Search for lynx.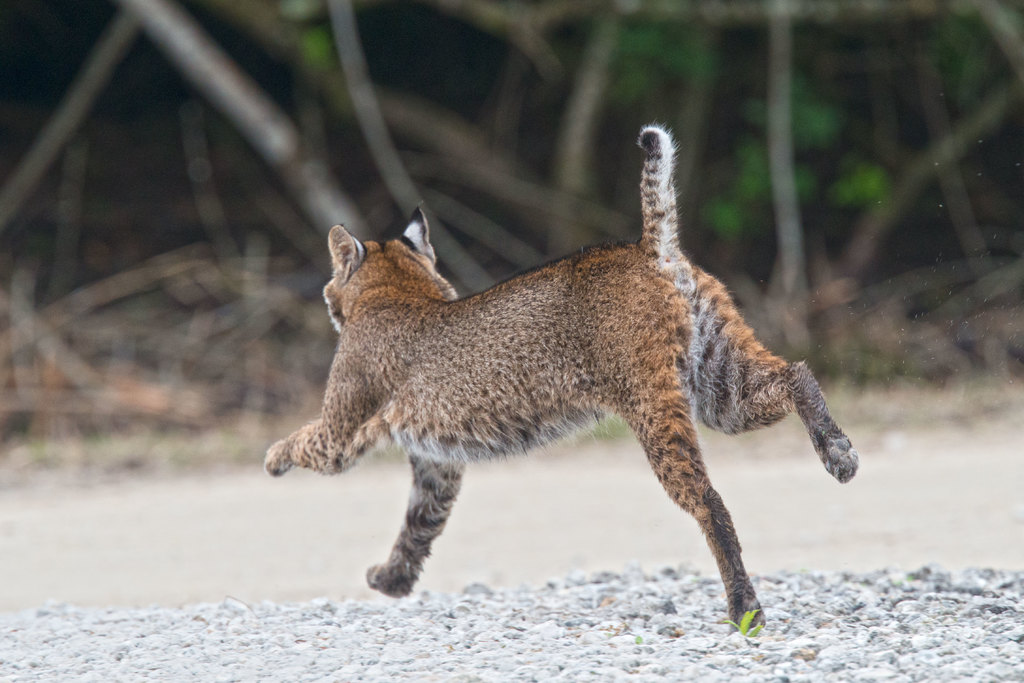
Found at <region>264, 117, 860, 628</region>.
